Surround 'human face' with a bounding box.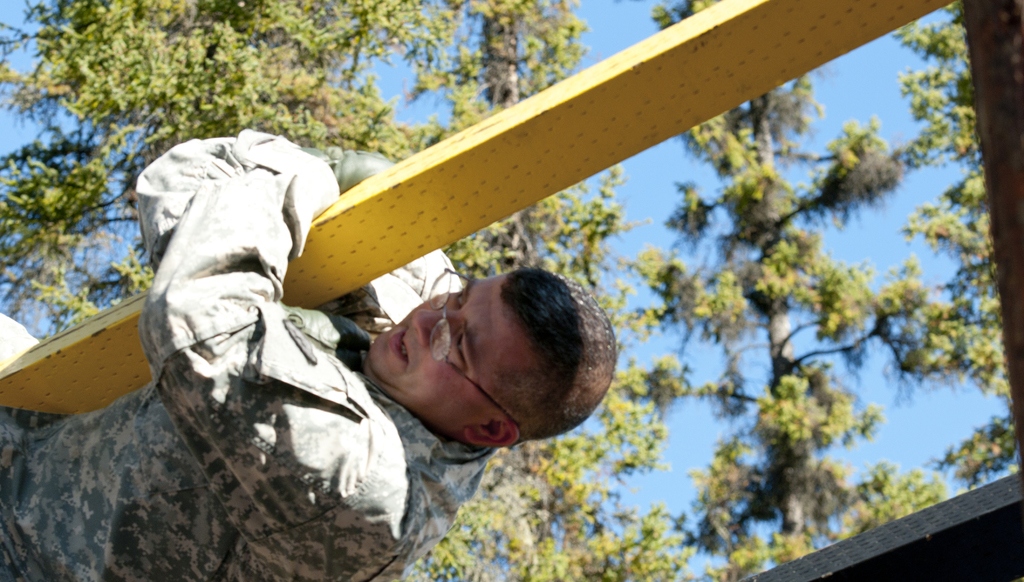
locate(369, 270, 542, 426).
